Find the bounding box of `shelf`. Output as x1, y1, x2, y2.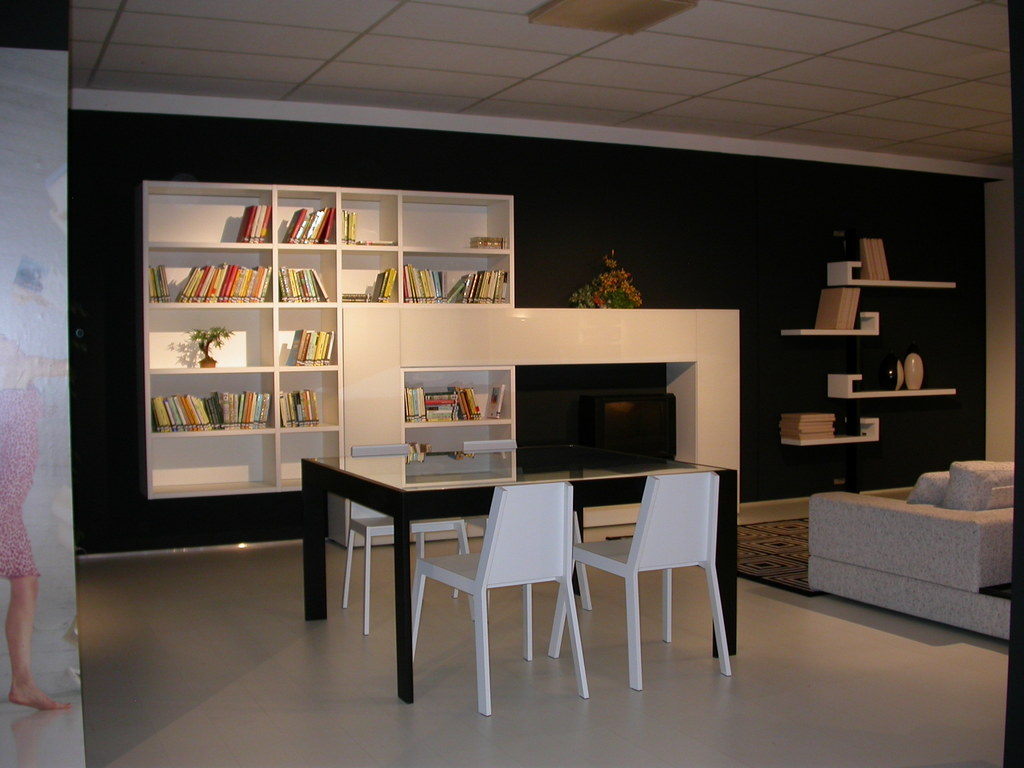
147, 246, 273, 302.
